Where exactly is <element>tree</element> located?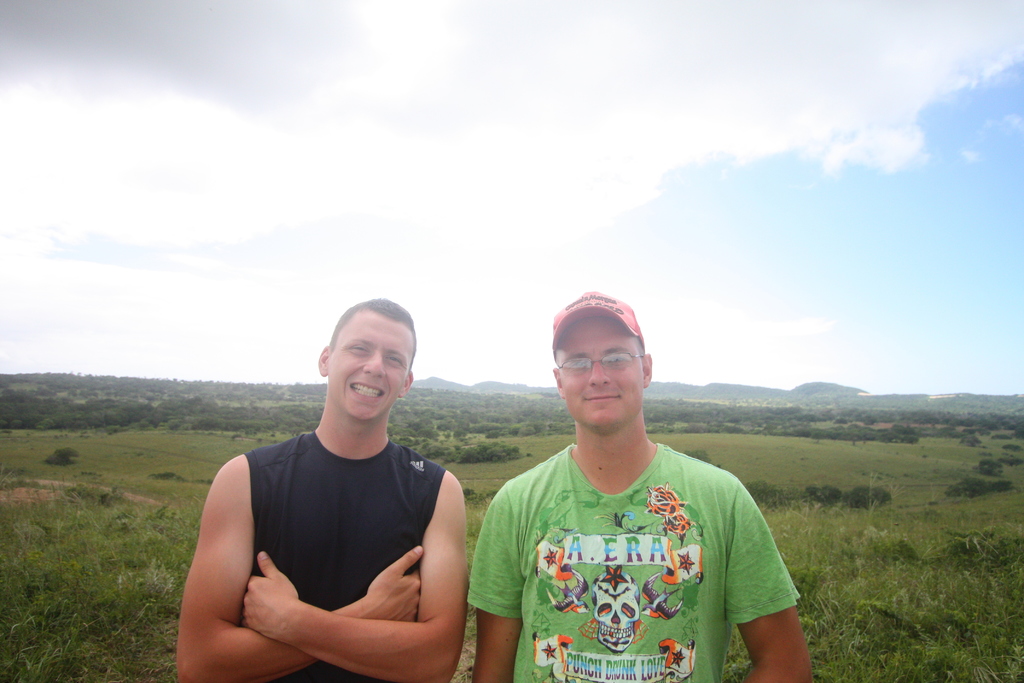
Its bounding box is (left=42, top=446, right=81, bottom=466).
